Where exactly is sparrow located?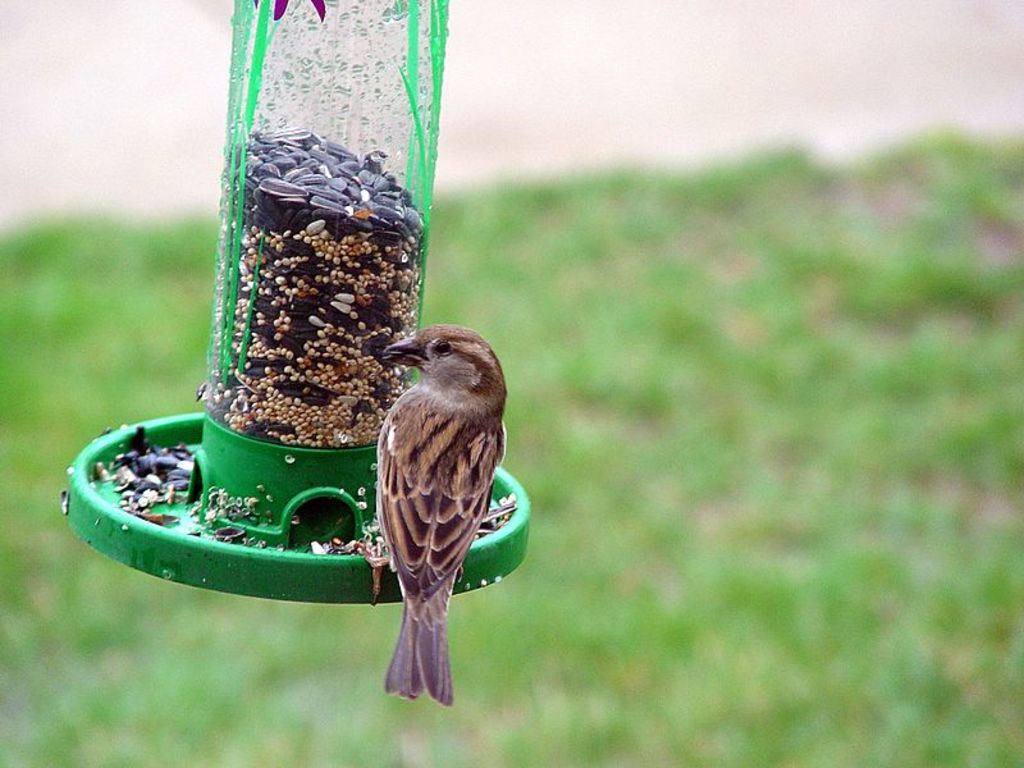
Its bounding box is l=334, t=321, r=515, b=705.
